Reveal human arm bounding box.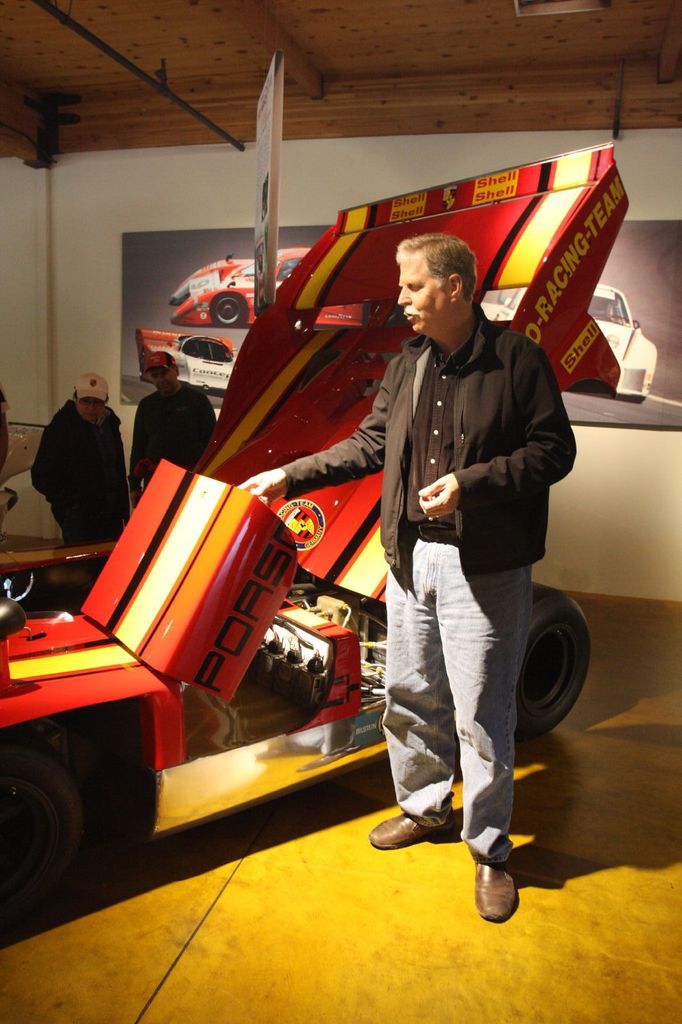
Revealed: left=122, top=395, right=155, bottom=509.
